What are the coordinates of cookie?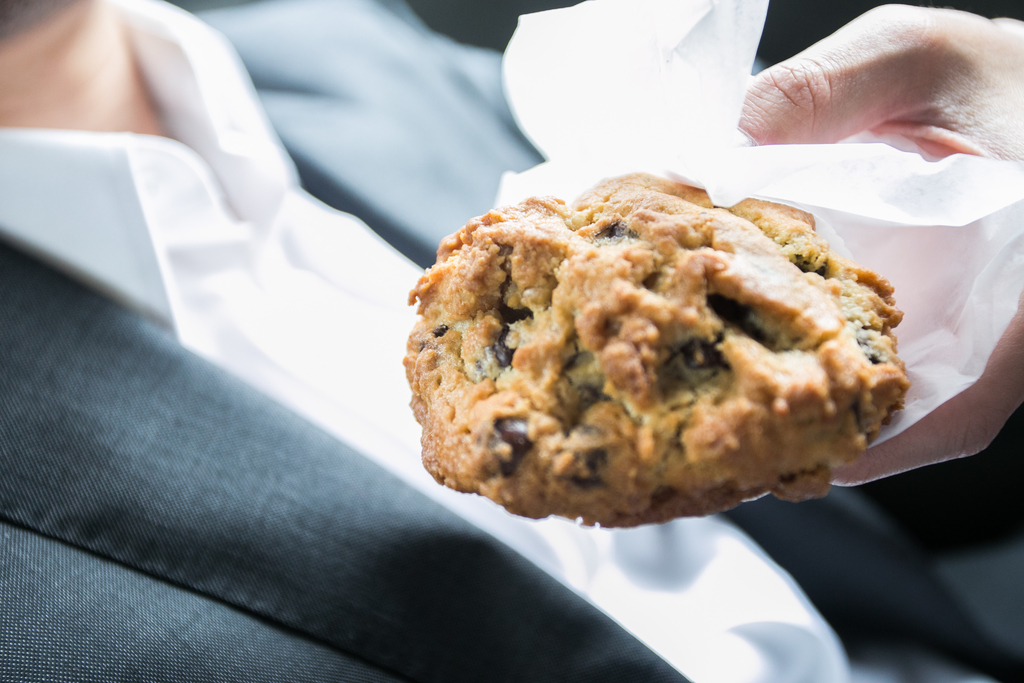
rect(385, 162, 921, 538).
